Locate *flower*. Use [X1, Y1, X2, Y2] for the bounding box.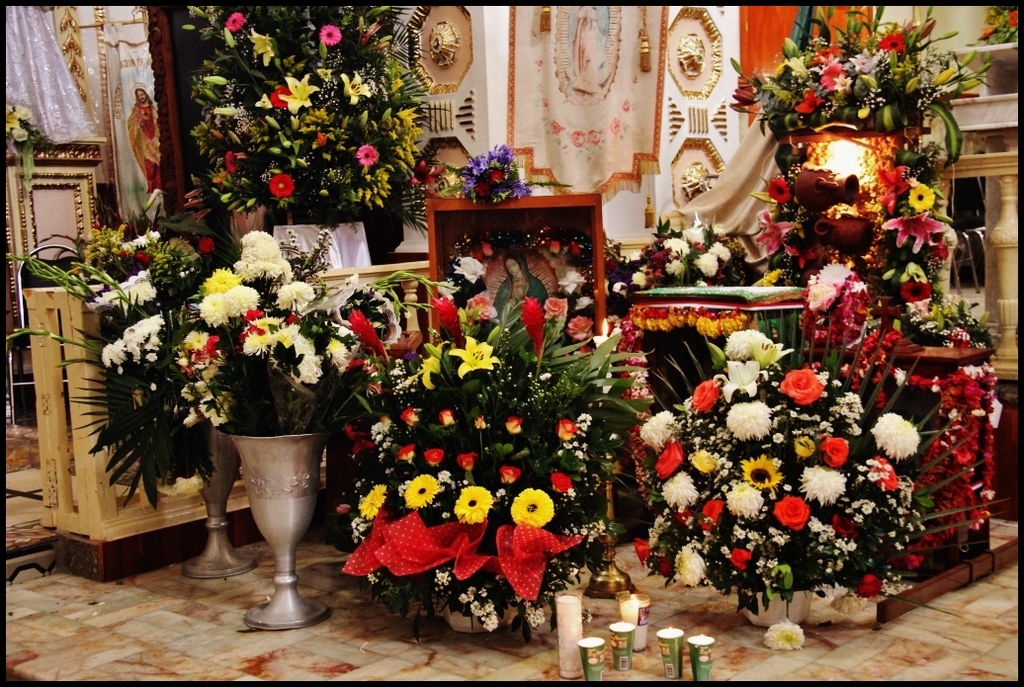
[340, 72, 370, 104].
